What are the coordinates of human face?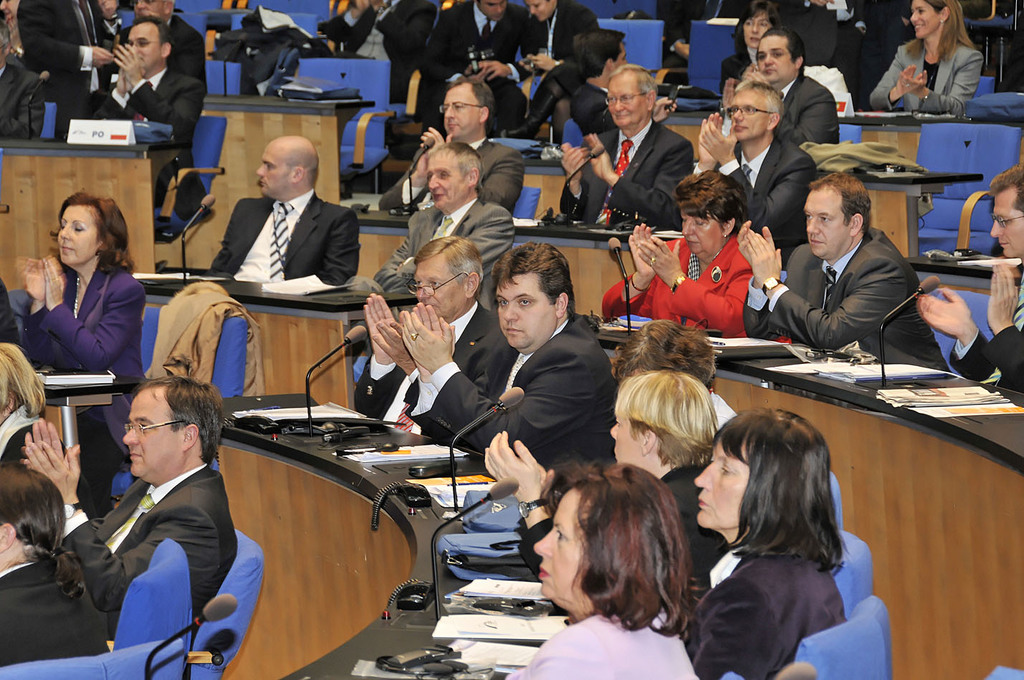
<region>424, 149, 466, 210</region>.
